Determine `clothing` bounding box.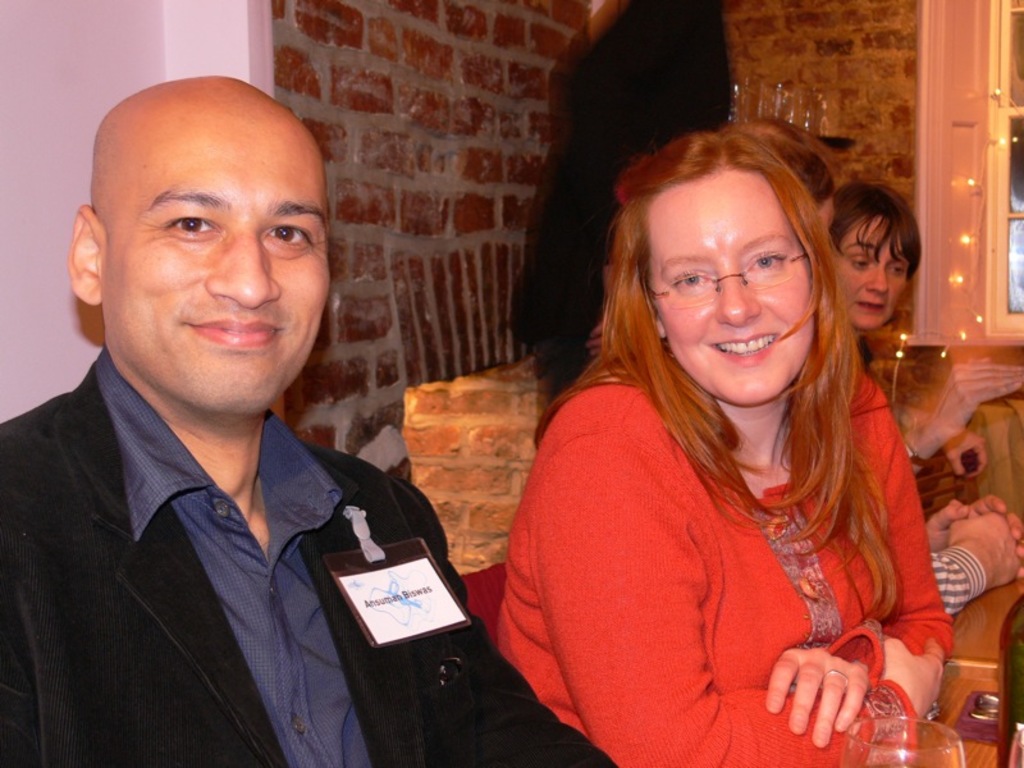
Determined: region(0, 351, 480, 767).
